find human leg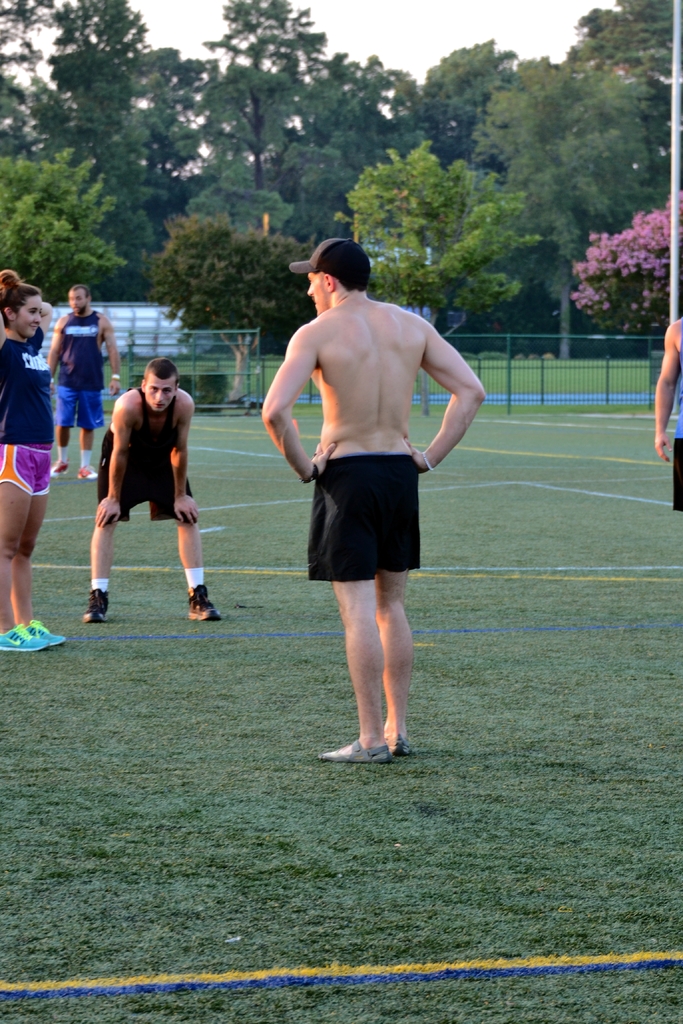
box=[167, 452, 222, 622]
